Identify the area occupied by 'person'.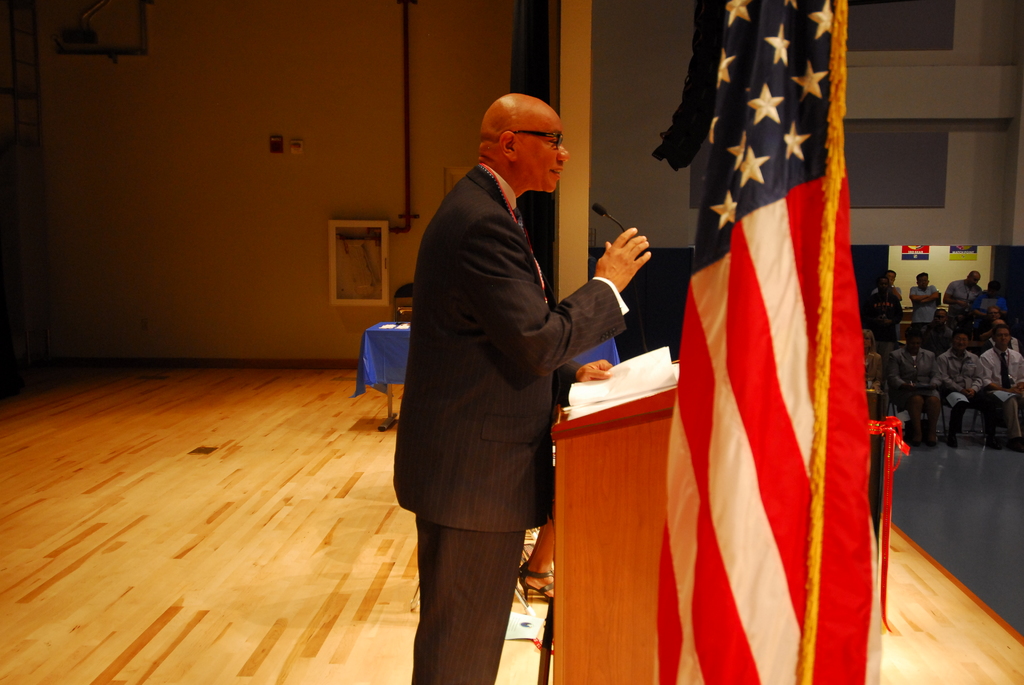
Area: [945, 269, 985, 332].
